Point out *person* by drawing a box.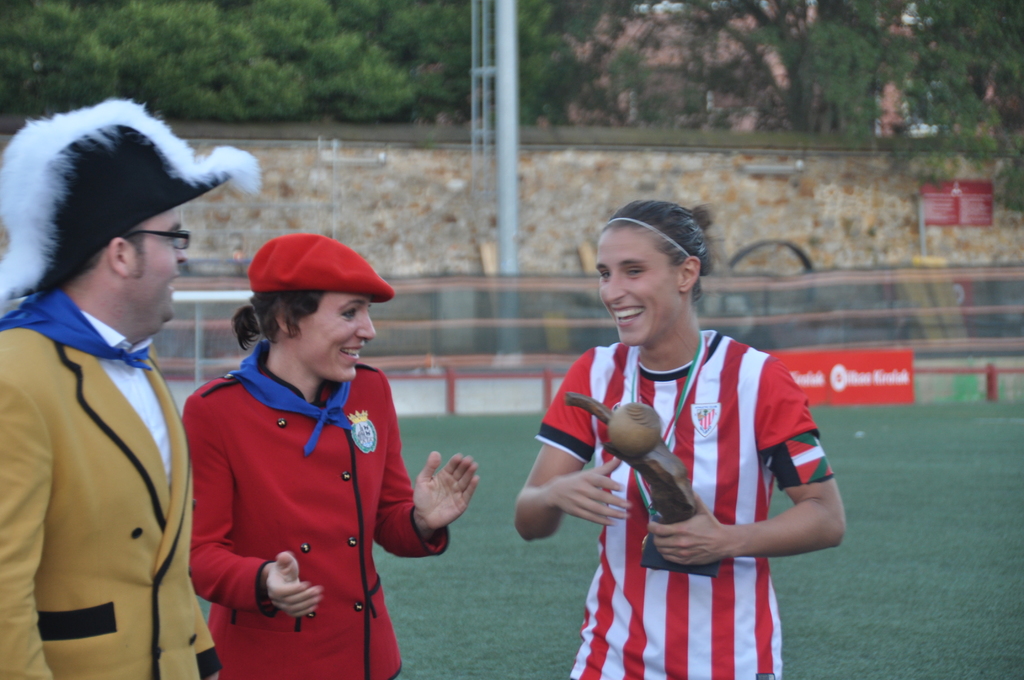
box(0, 131, 228, 679).
